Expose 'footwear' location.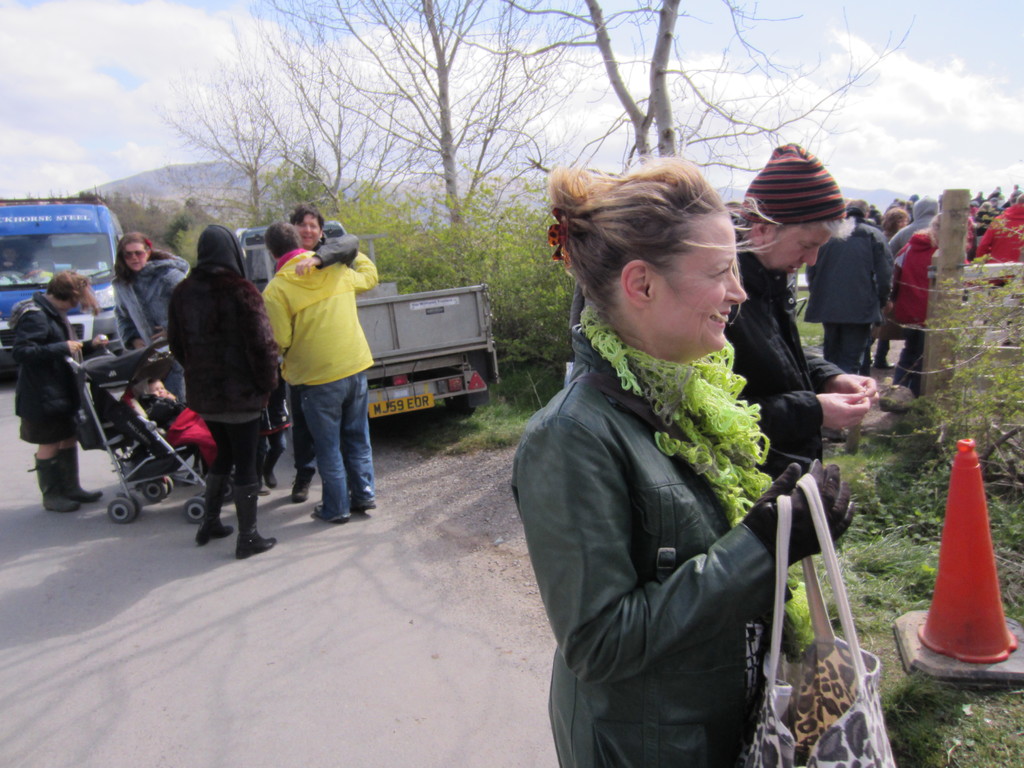
Exposed at {"left": 63, "top": 452, "right": 105, "bottom": 502}.
